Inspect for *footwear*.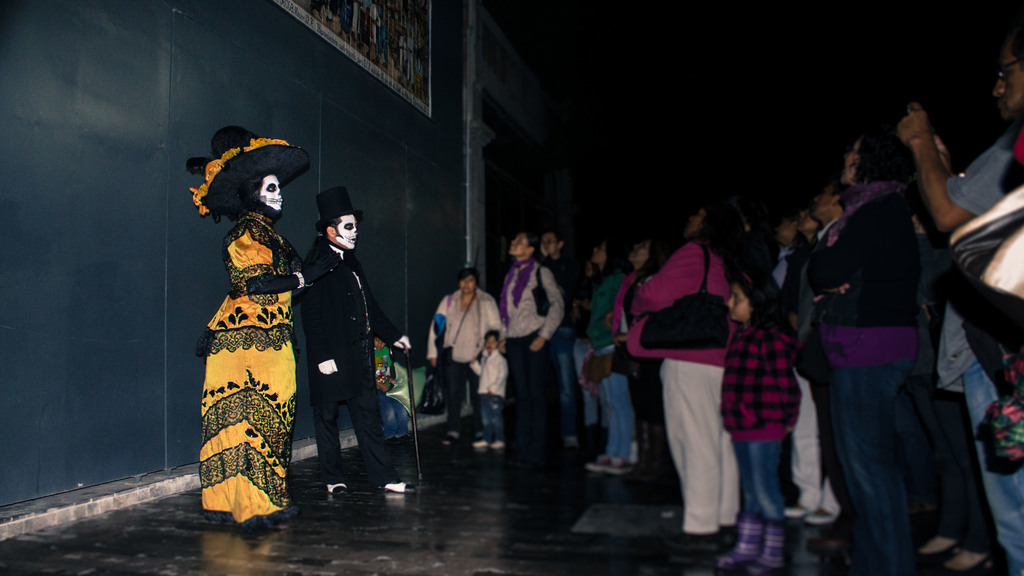
Inspection: box(325, 479, 349, 493).
